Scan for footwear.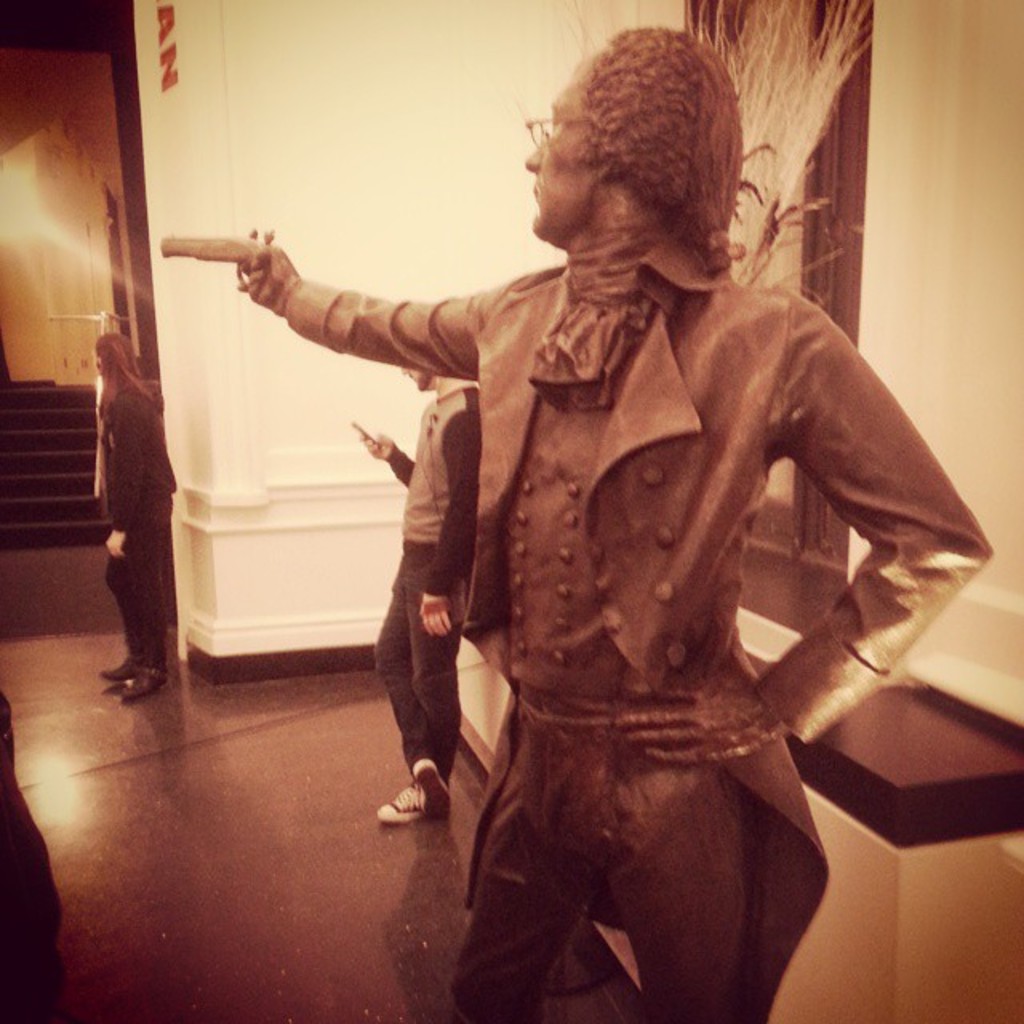
Scan result: 96:656:139:678.
